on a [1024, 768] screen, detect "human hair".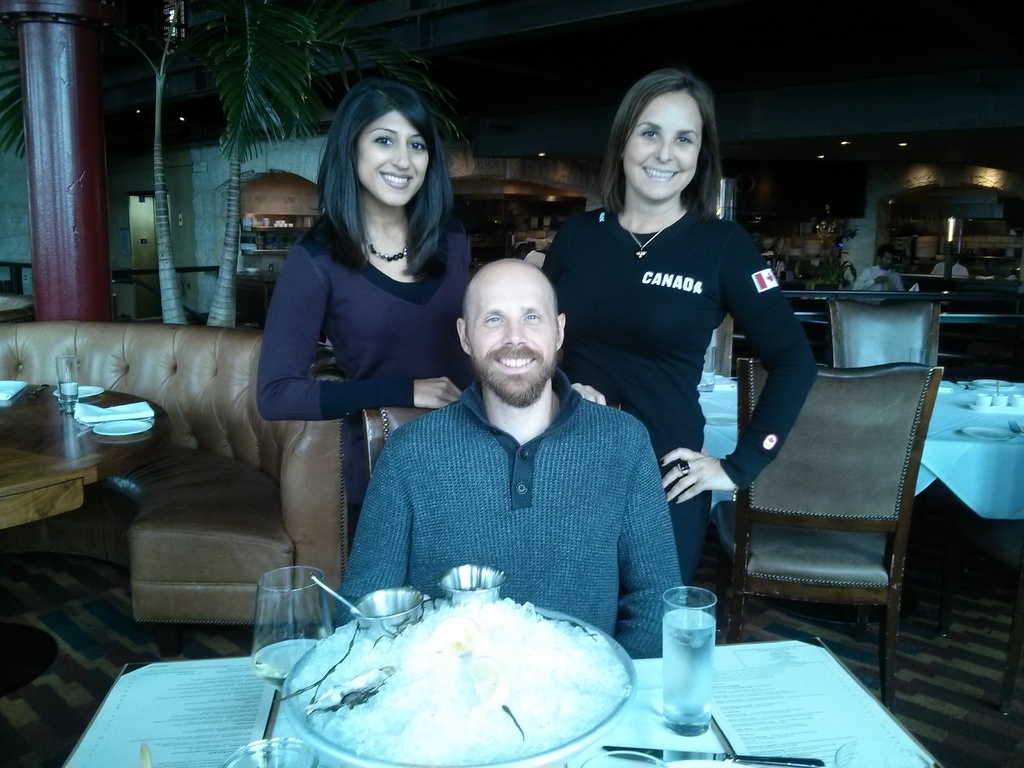
box(599, 68, 723, 220).
